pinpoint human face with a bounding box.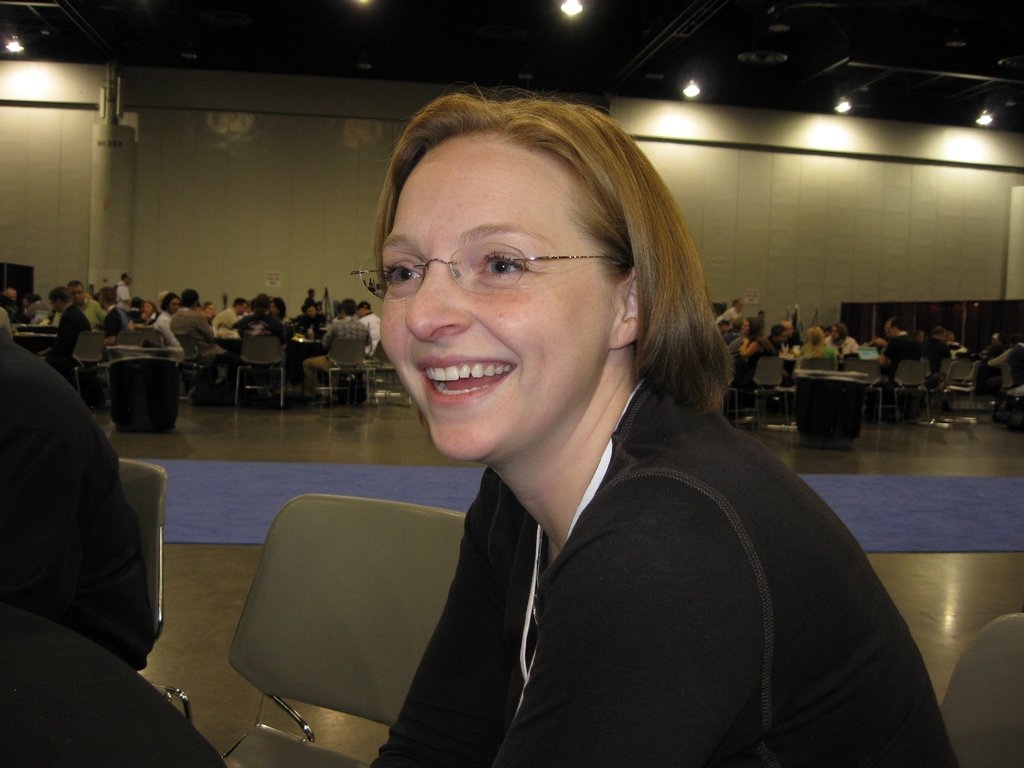
(x1=303, y1=307, x2=316, y2=314).
